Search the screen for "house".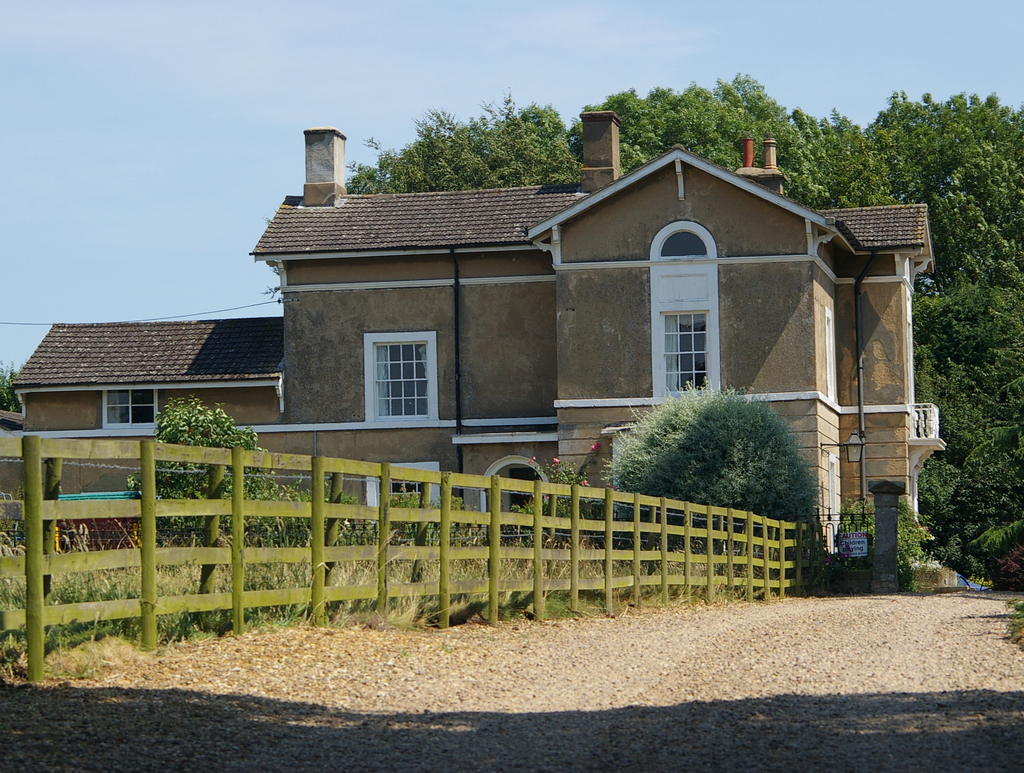
Found at 8/114/934/584.
